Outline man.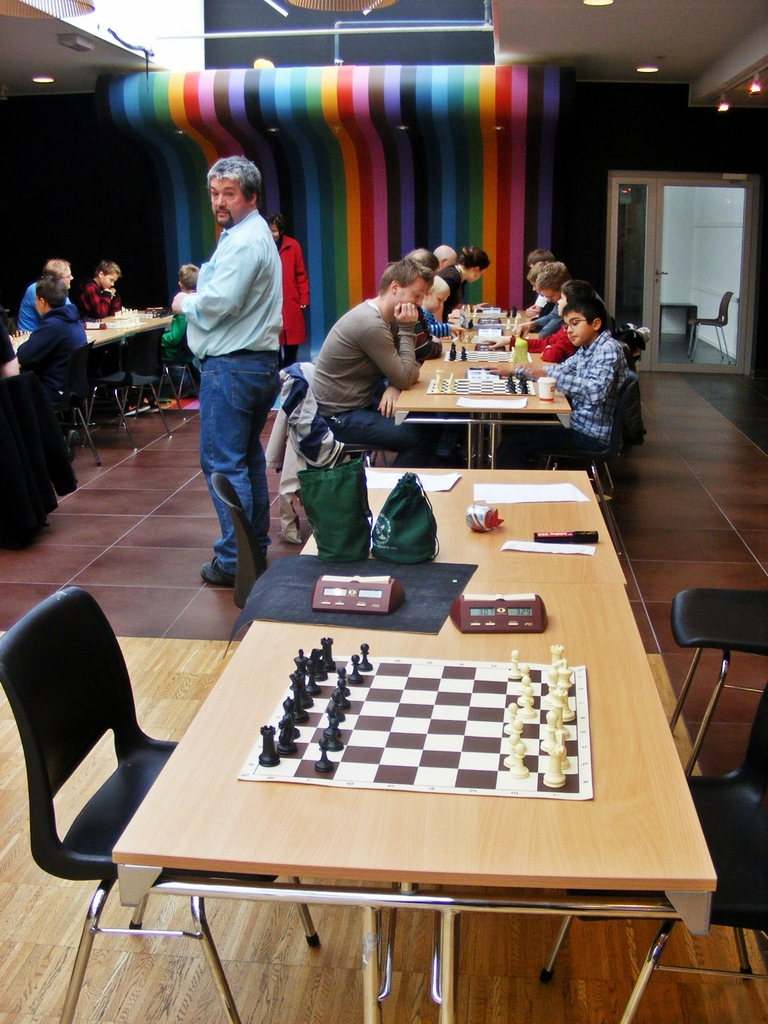
Outline: 21:254:74:323.
